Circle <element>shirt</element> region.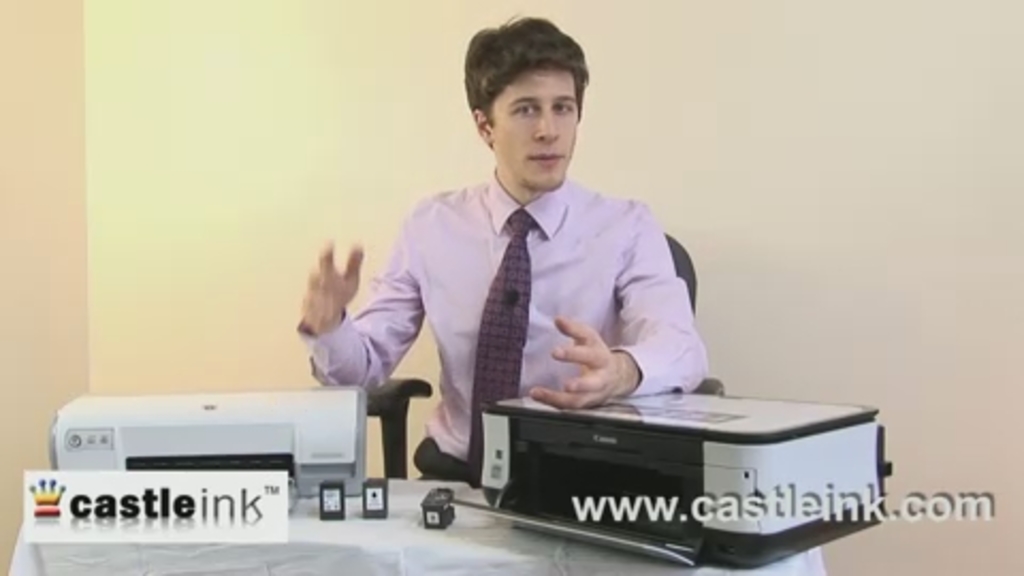
Region: x1=294 y1=164 x2=710 y2=463.
